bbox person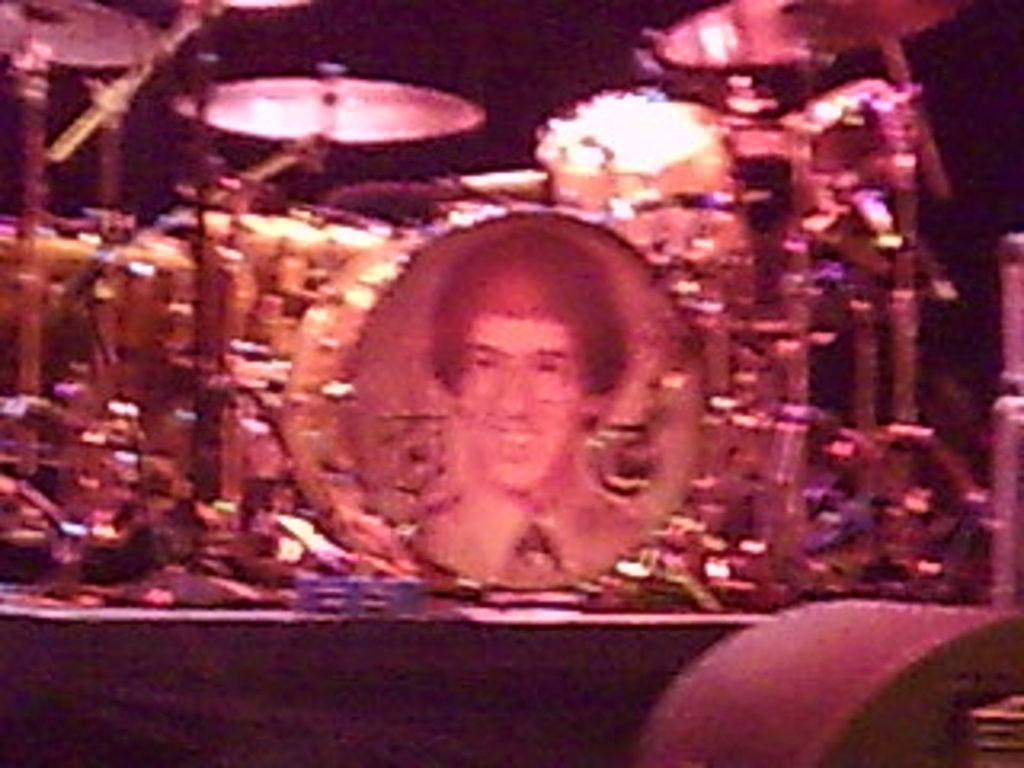
[left=387, top=234, right=659, bottom=579]
